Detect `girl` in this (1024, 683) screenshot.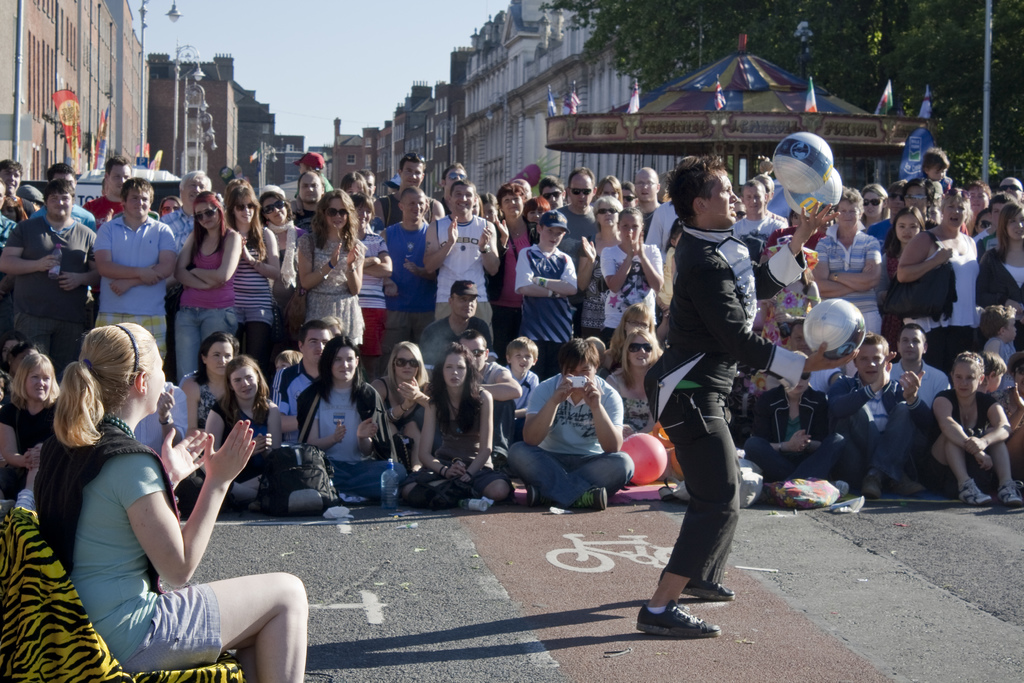
Detection: x1=0 y1=331 x2=26 y2=374.
